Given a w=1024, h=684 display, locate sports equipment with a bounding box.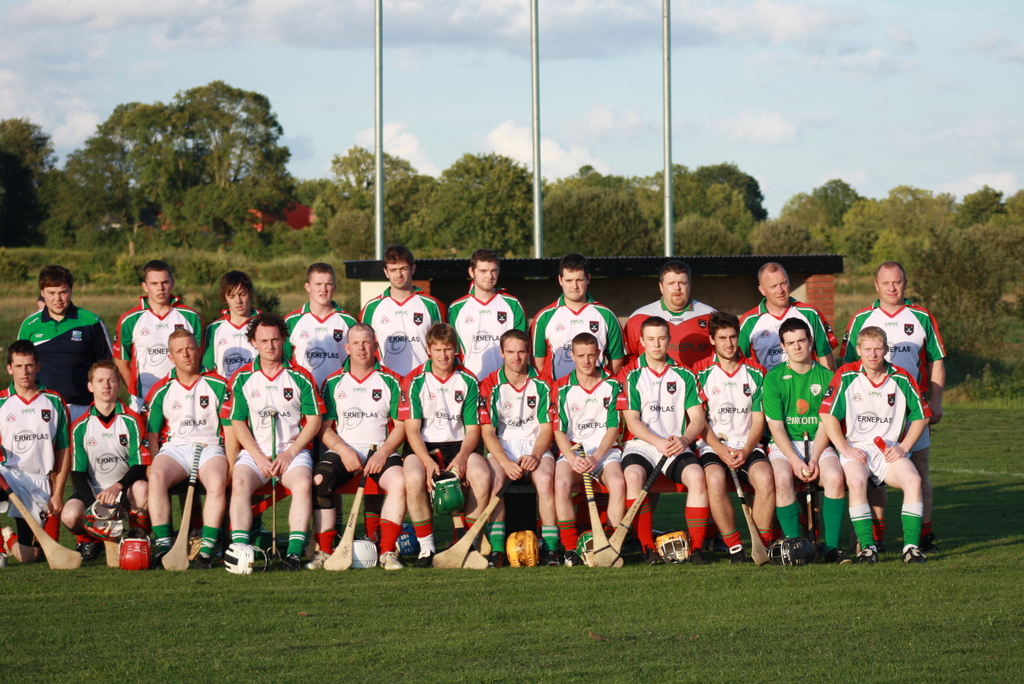
Located: <bbox>657, 528, 695, 564</bbox>.
